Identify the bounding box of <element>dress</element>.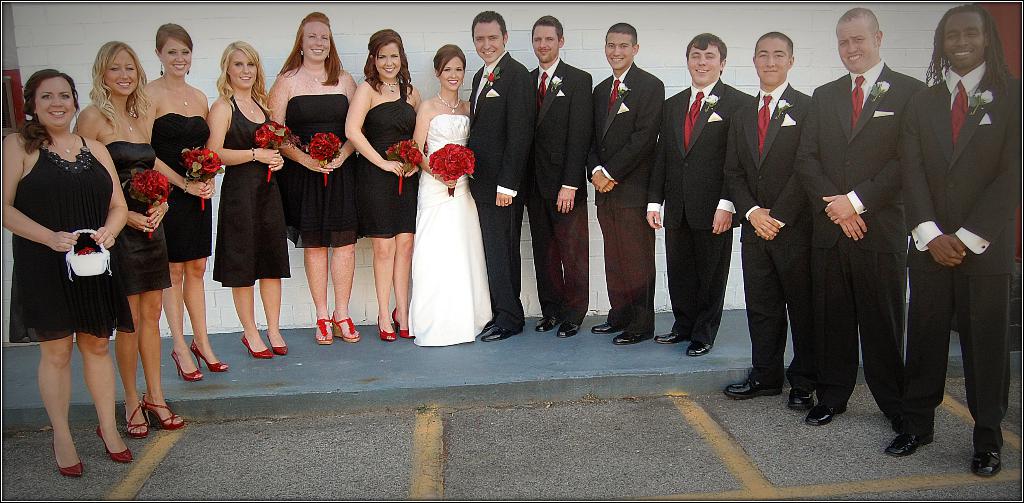
(x1=365, y1=83, x2=421, y2=236).
